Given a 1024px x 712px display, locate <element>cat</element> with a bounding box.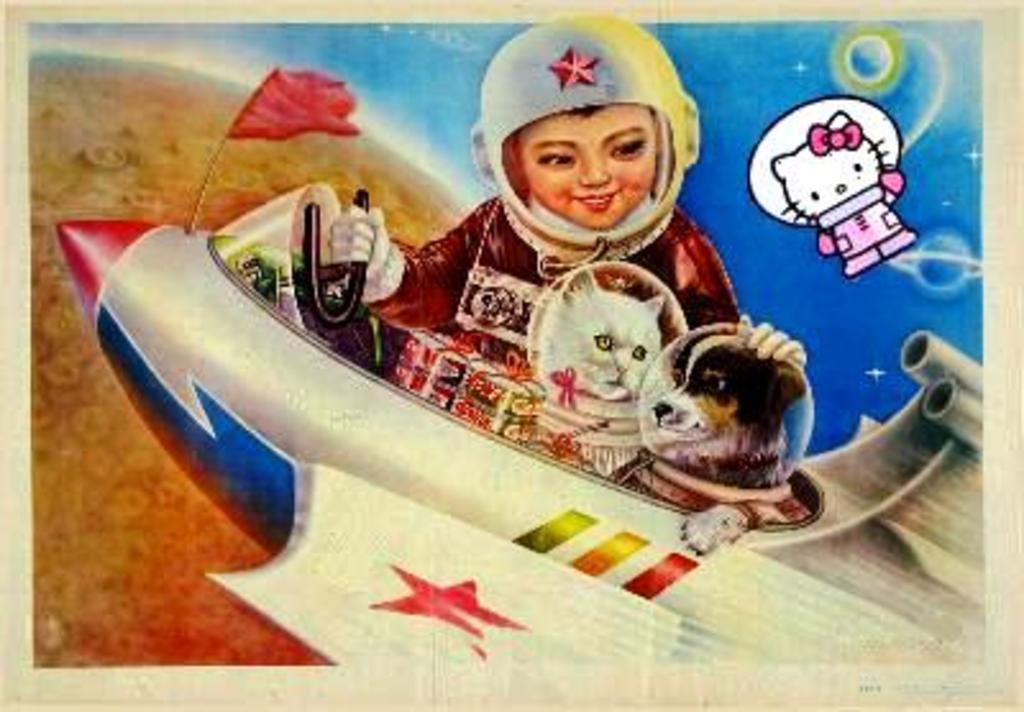
Located: Rect(532, 264, 663, 405).
